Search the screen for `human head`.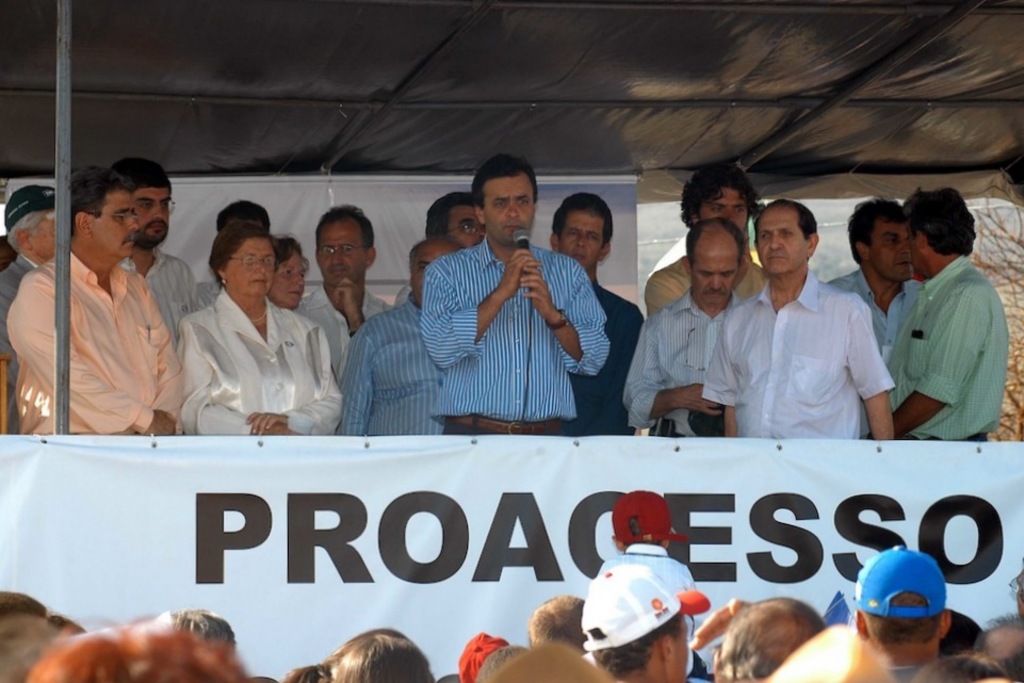
Found at select_region(28, 627, 246, 682).
